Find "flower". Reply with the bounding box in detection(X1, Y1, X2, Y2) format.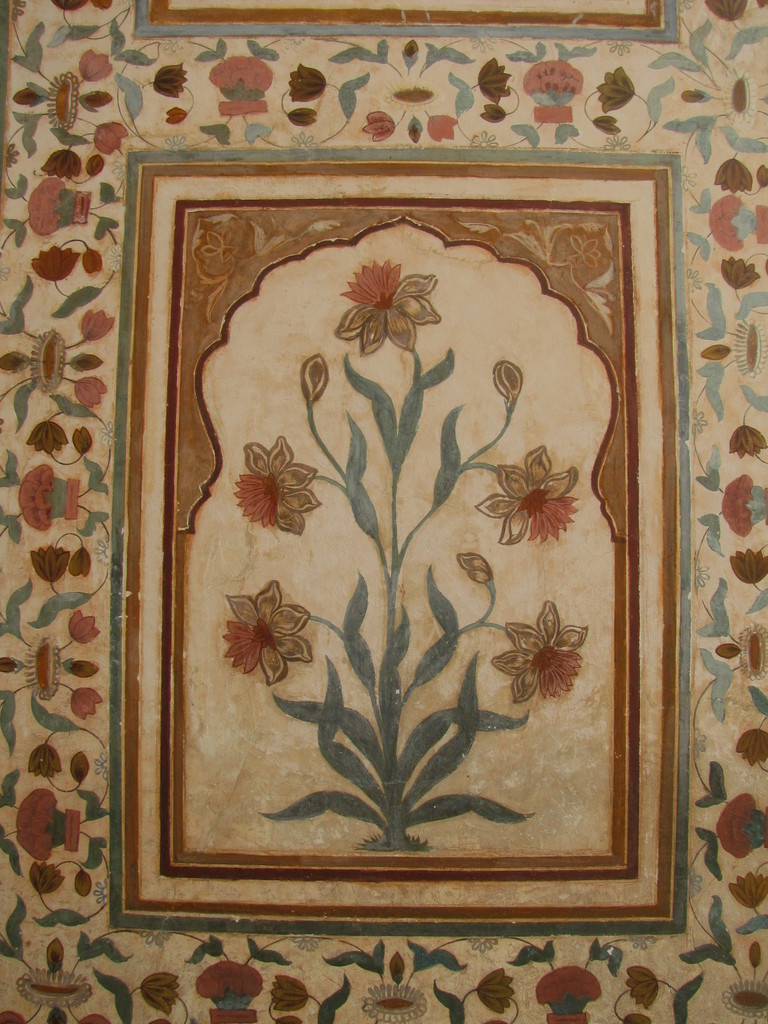
detection(16, 179, 93, 235).
